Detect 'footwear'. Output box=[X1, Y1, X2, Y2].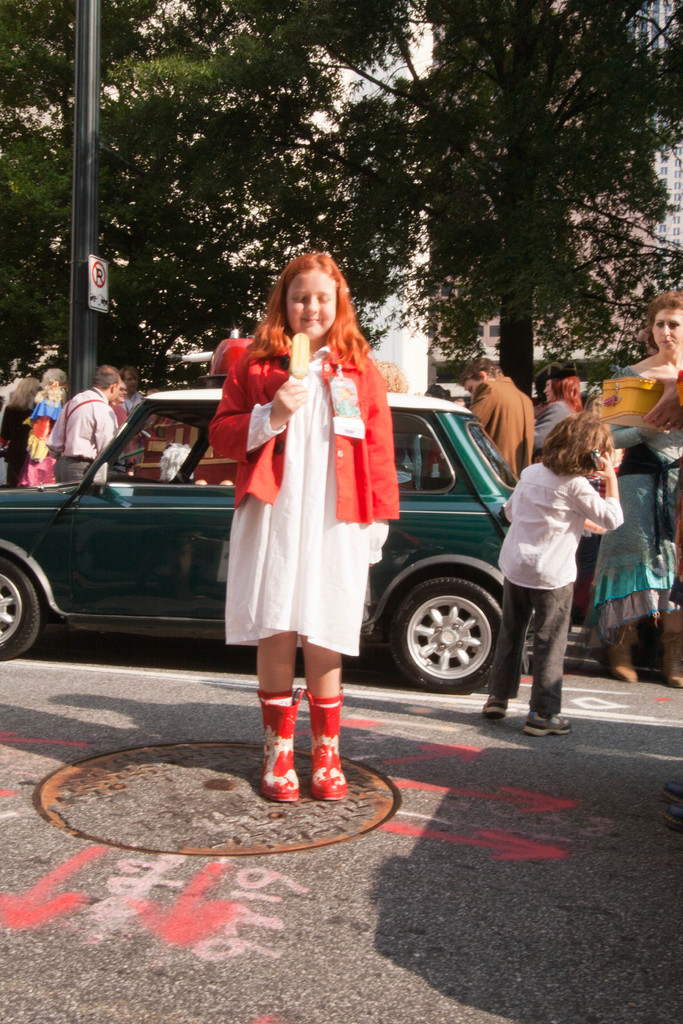
box=[518, 709, 573, 735].
